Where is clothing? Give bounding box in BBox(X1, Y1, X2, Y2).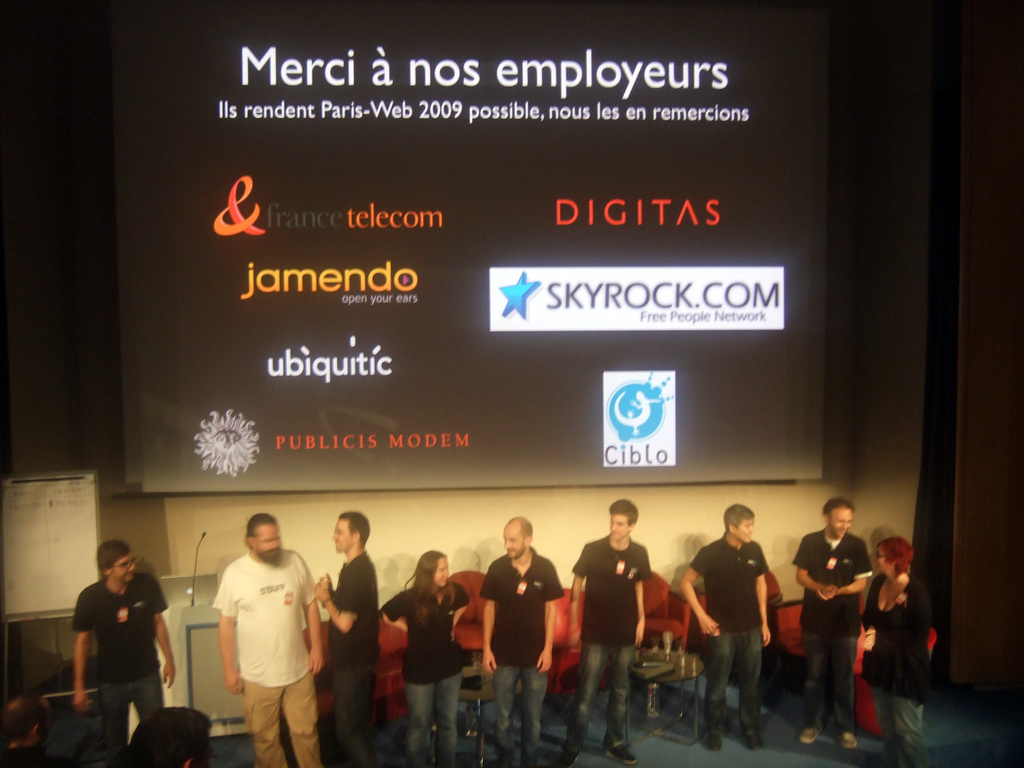
BBox(323, 552, 379, 767).
